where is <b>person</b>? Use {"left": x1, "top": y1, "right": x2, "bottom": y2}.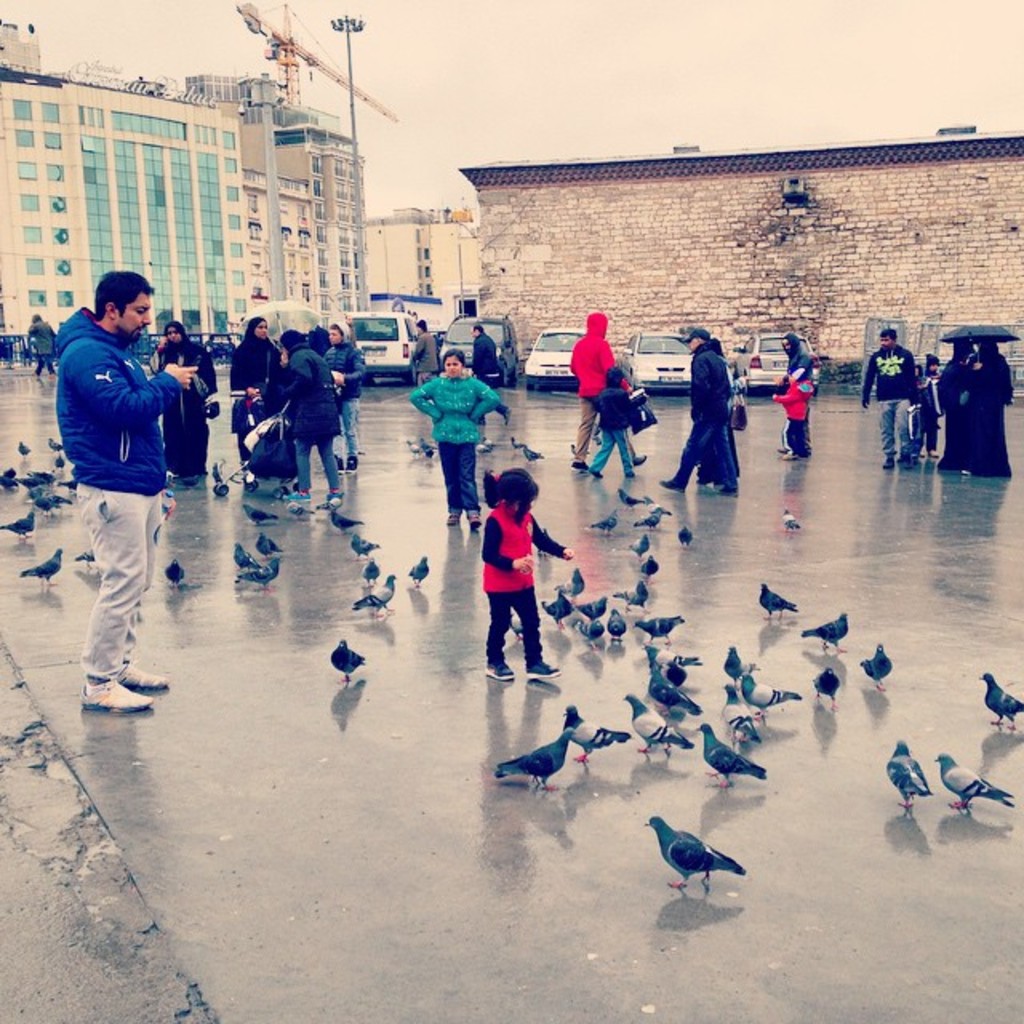
{"left": 787, "top": 326, "right": 816, "bottom": 440}.
